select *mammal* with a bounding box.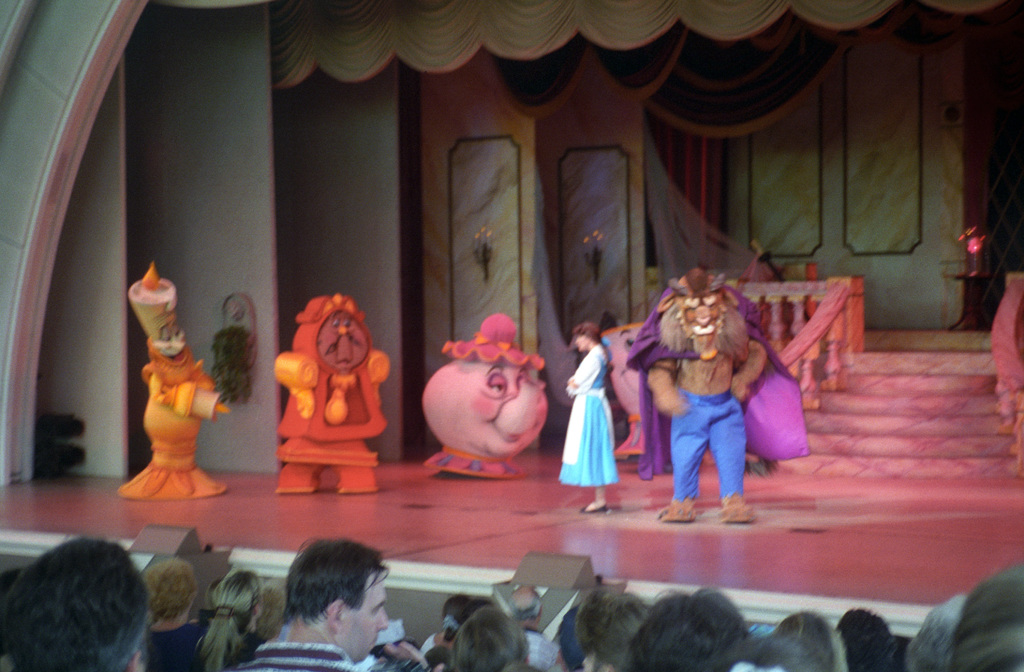
x1=114 y1=259 x2=224 y2=495.
